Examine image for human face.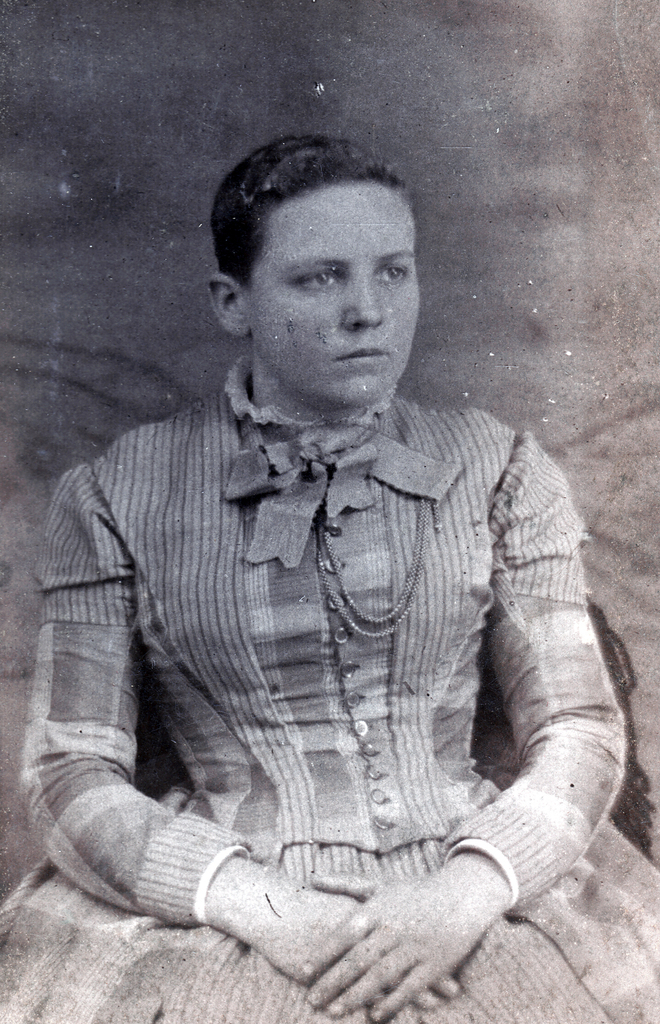
Examination result: bbox(227, 155, 427, 413).
